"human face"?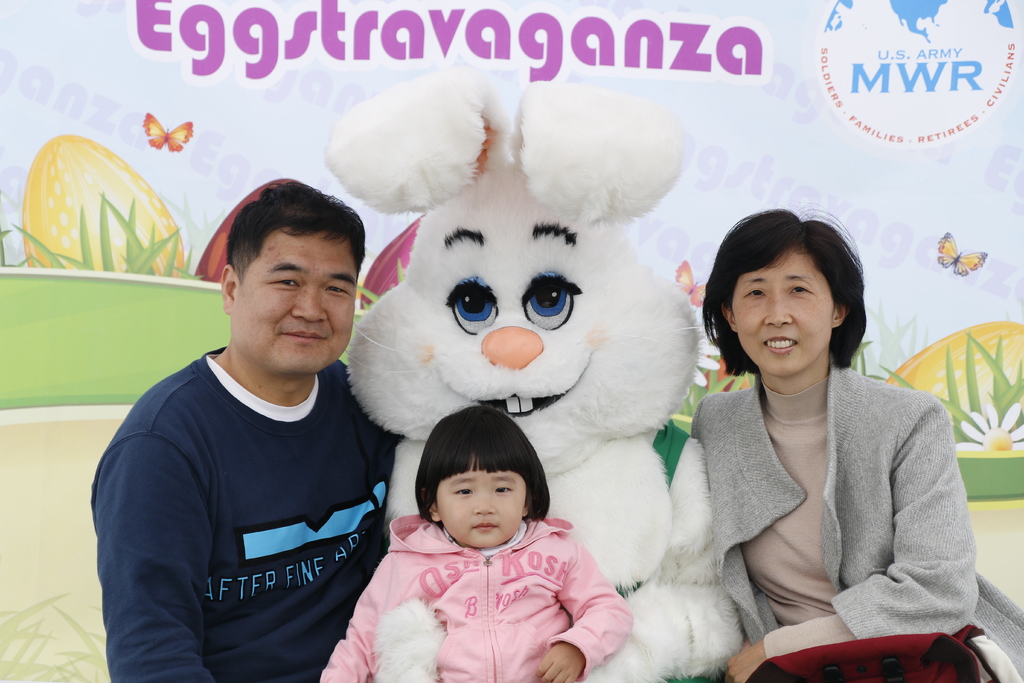
<region>435, 447, 522, 549</region>
